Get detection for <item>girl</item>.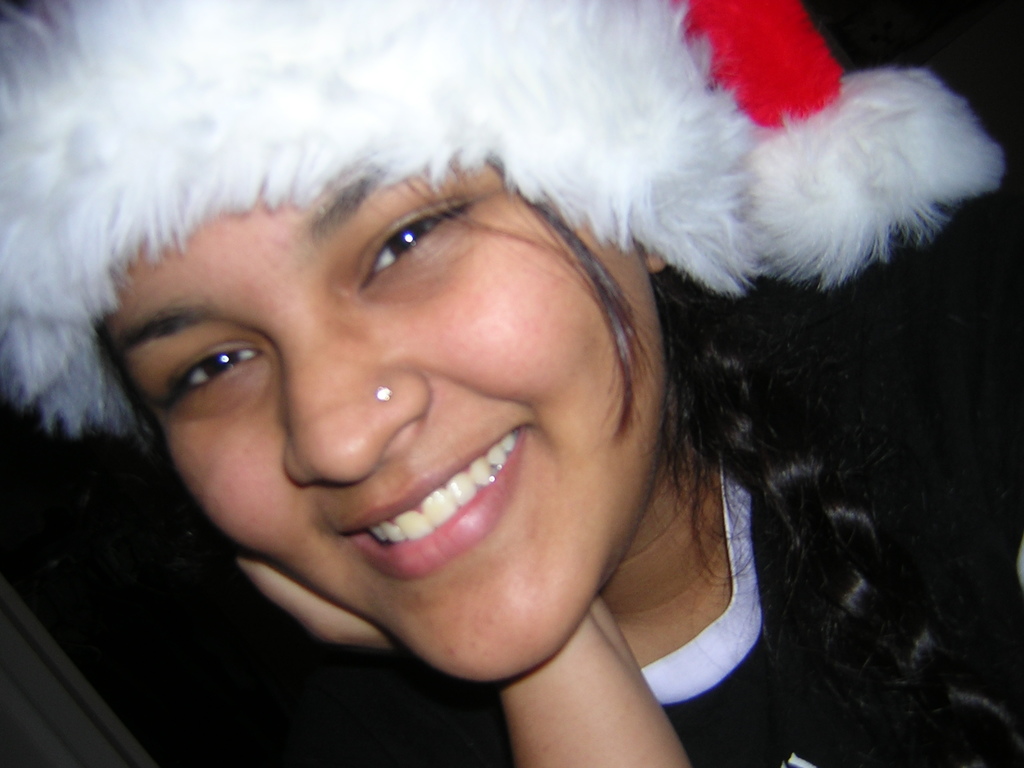
Detection: bbox=(0, 0, 1023, 767).
